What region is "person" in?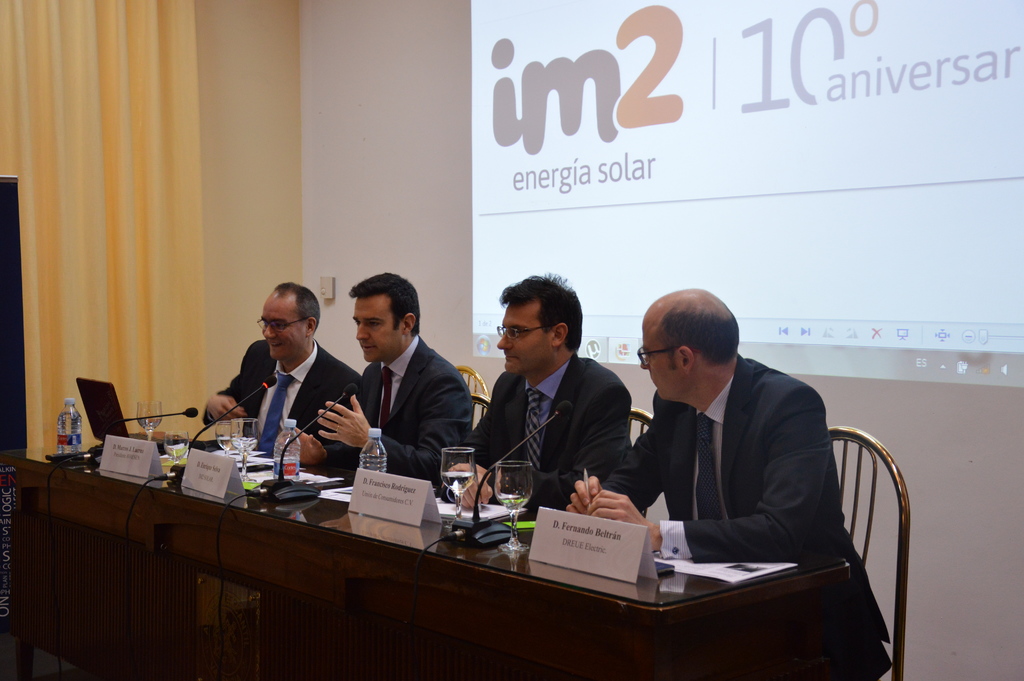
{"left": 568, "top": 288, "right": 891, "bottom": 680}.
